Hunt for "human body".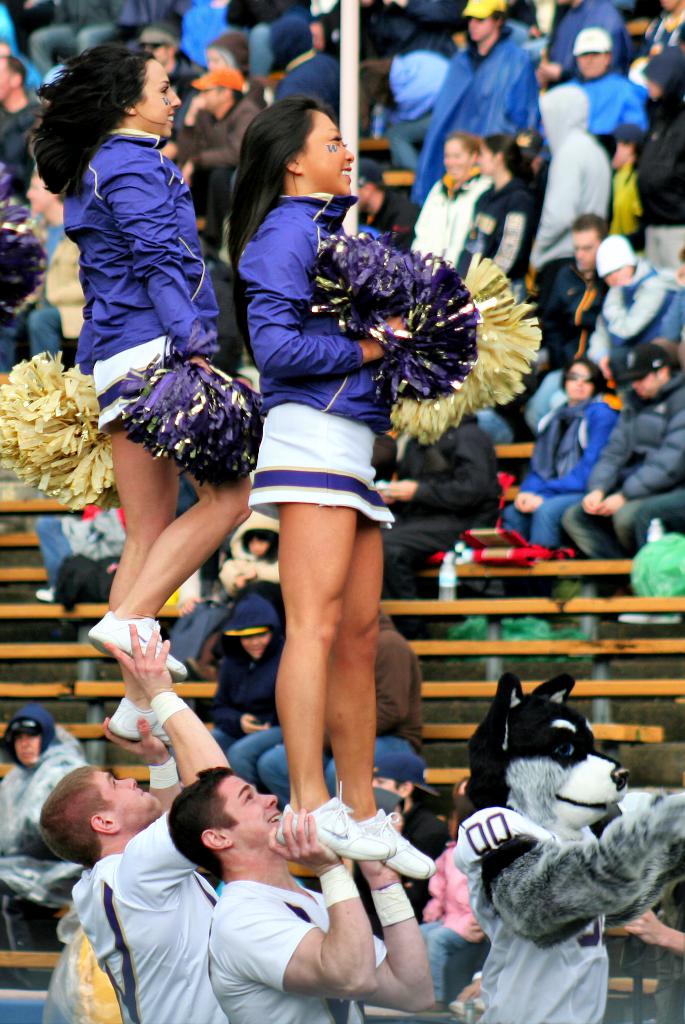
Hunted down at {"x1": 257, "y1": 607, "x2": 427, "y2": 813}.
